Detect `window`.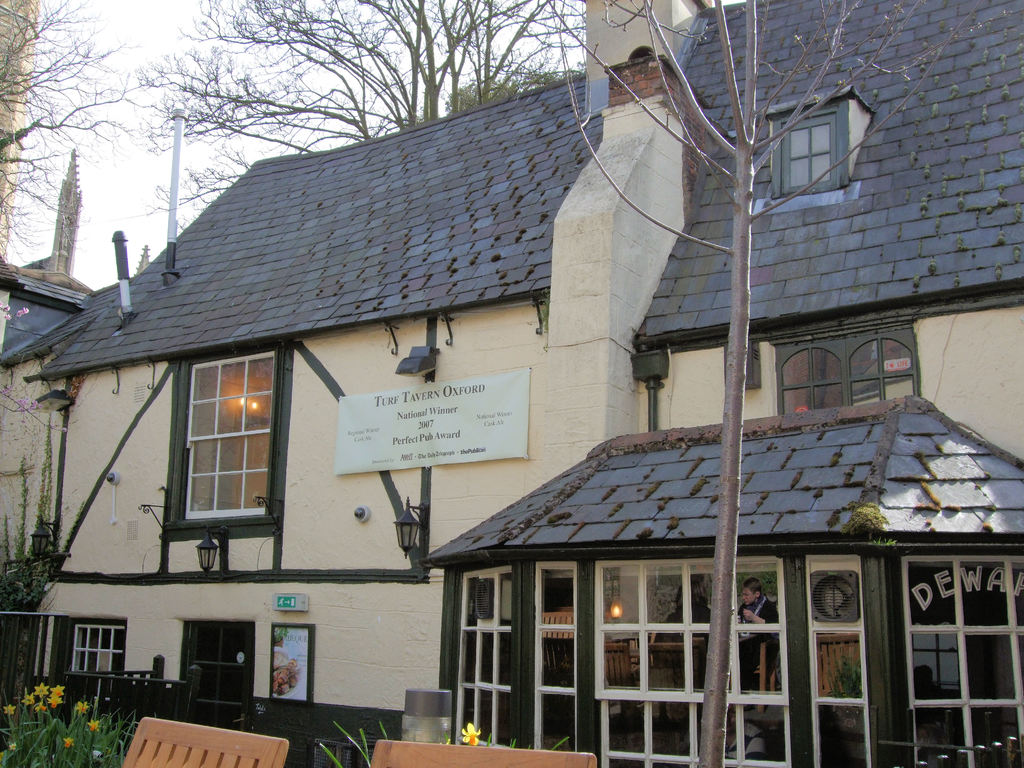
Detected at (594, 560, 790, 767).
